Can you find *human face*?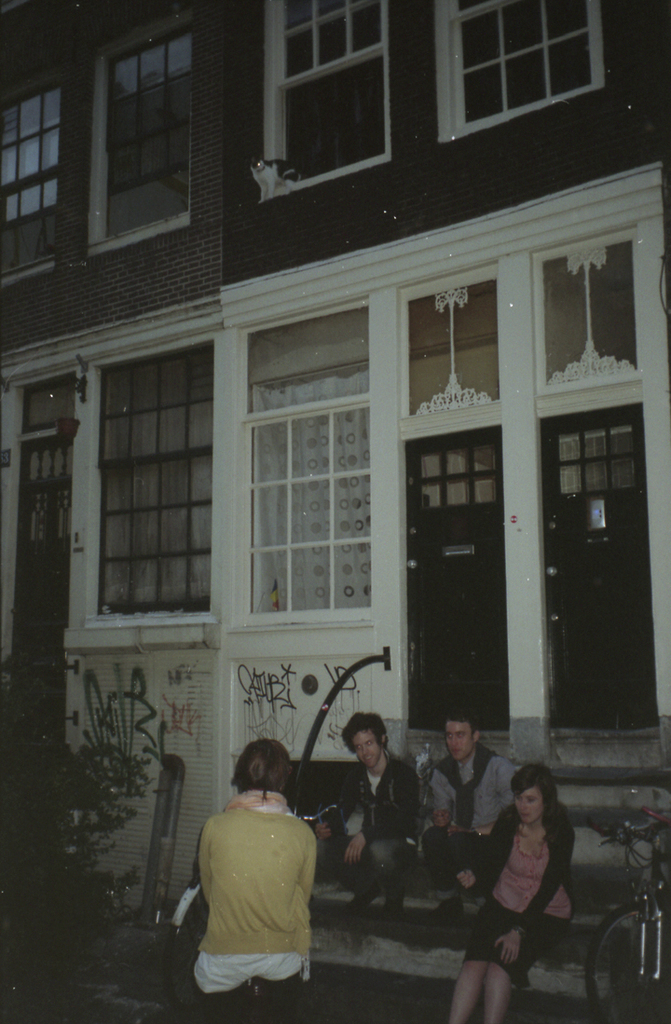
Yes, bounding box: region(347, 722, 382, 767).
